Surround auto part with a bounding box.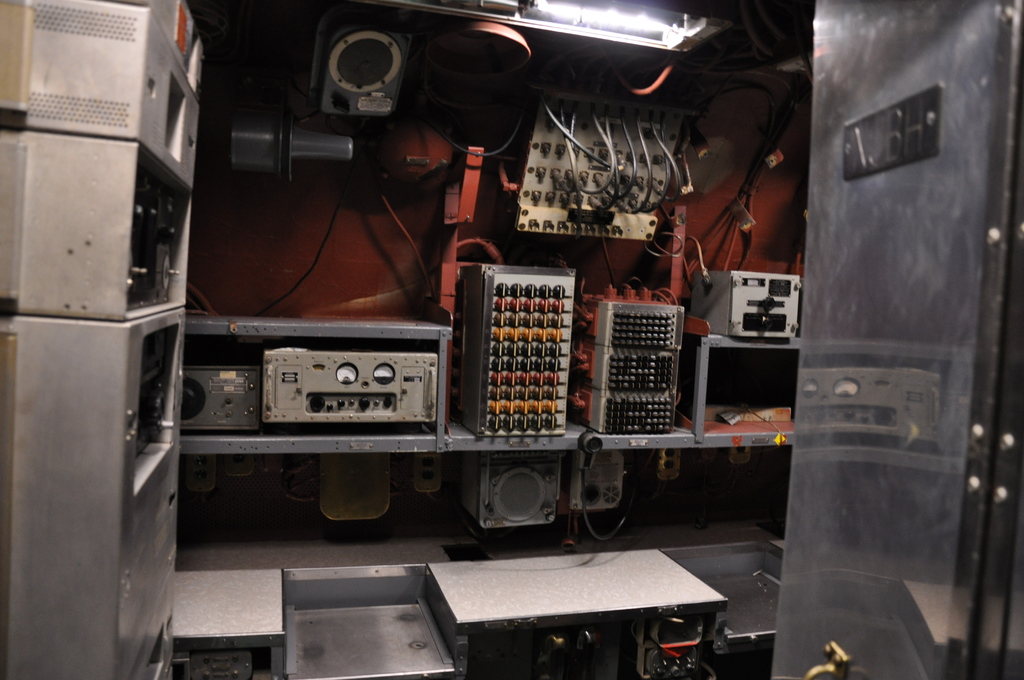
detection(320, 19, 408, 123).
